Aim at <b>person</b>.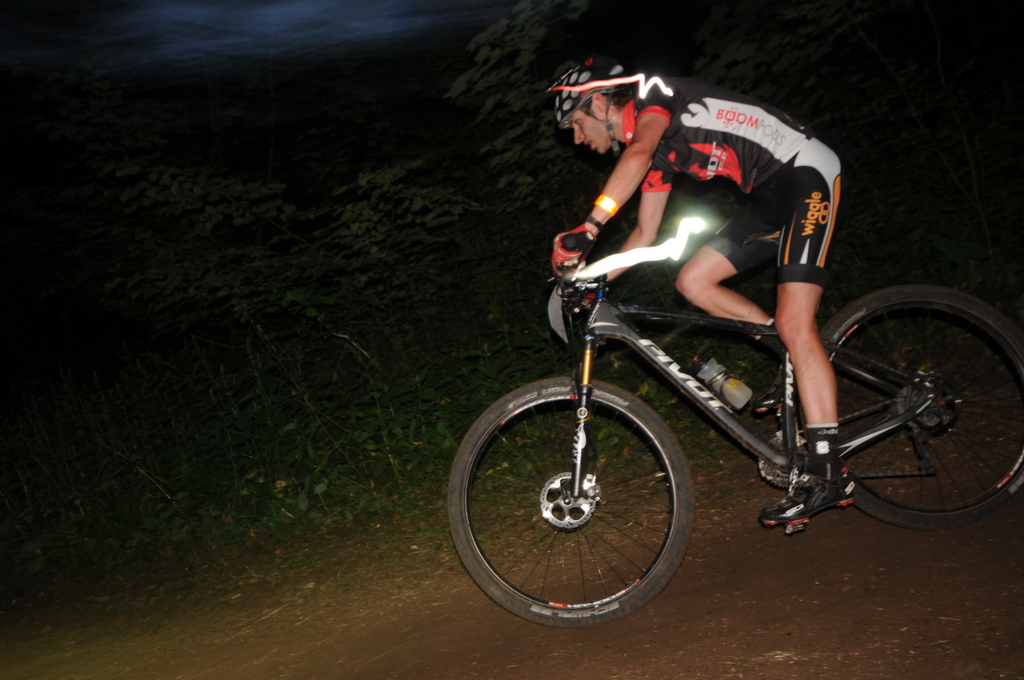
Aimed at (547,54,862,529).
